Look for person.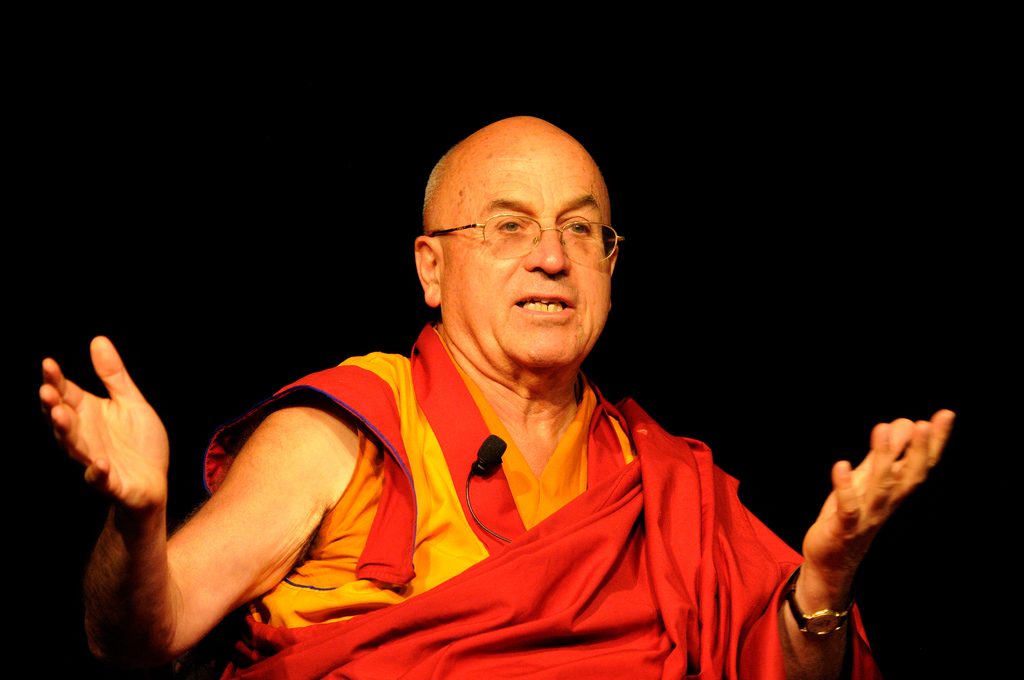
Found: Rect(40, 117, 961, 679).
